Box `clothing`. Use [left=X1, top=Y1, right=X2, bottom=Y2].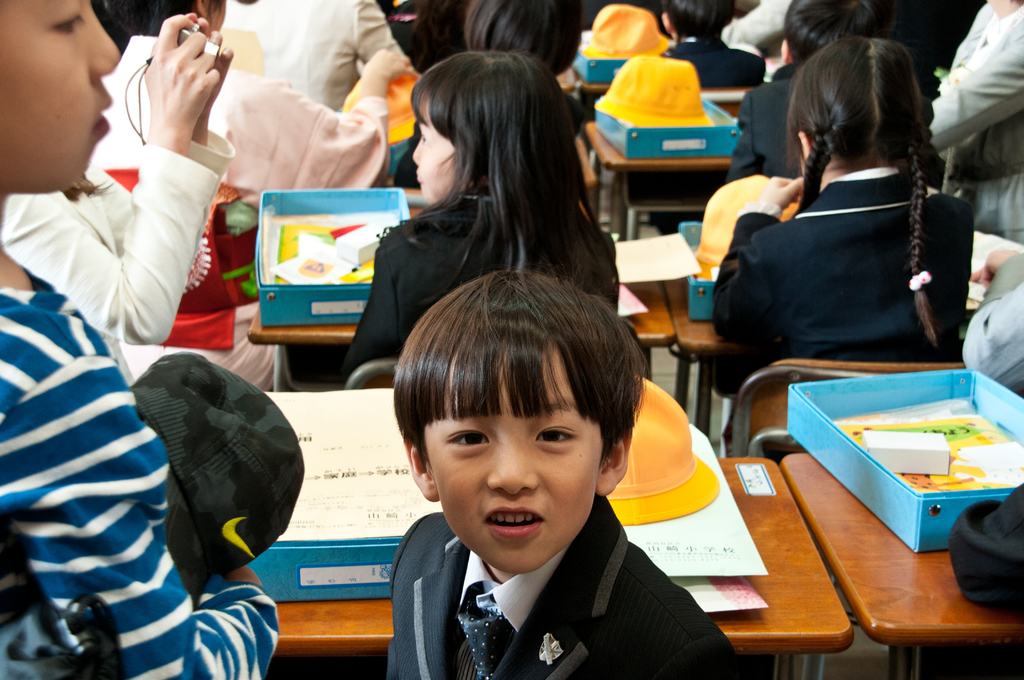
[left=733, top=48, right=804, bottom=177].
